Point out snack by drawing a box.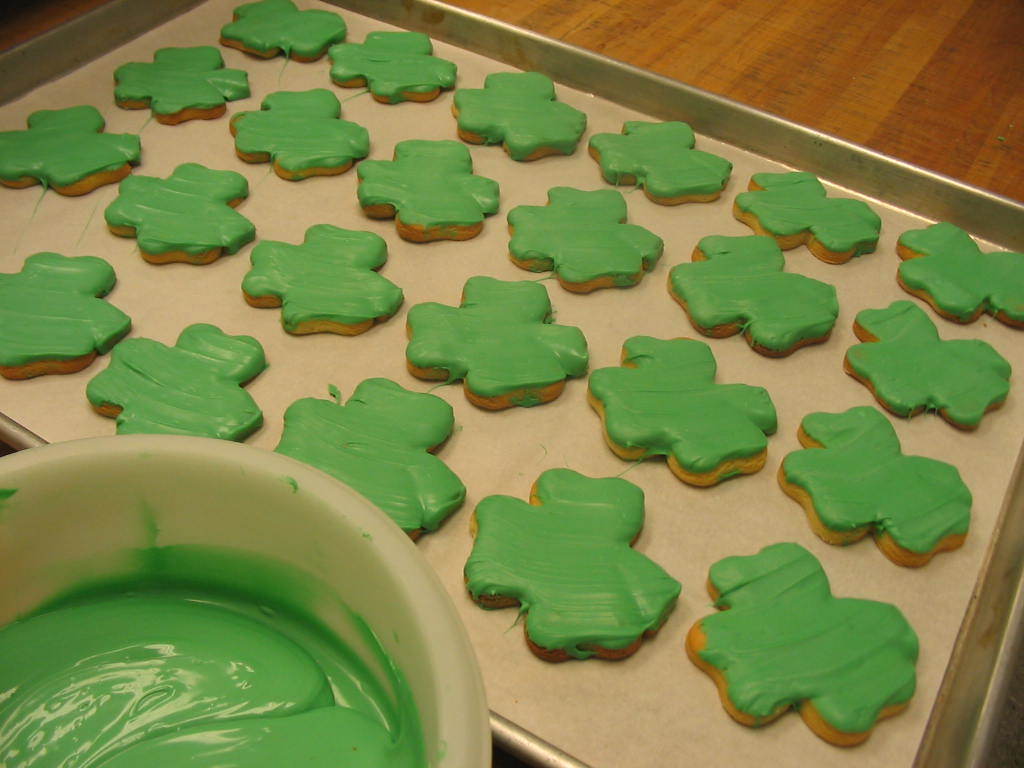
left=355, top=141, right=503, bottom=238.
